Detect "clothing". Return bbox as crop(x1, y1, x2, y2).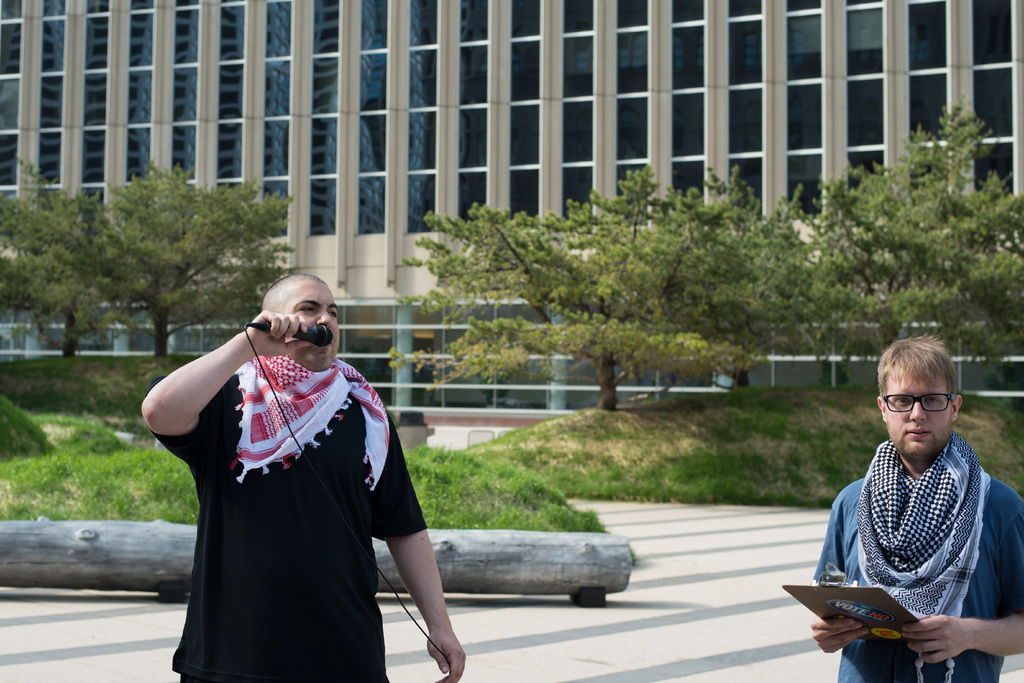
crop(812, 411, 1018, 668).
